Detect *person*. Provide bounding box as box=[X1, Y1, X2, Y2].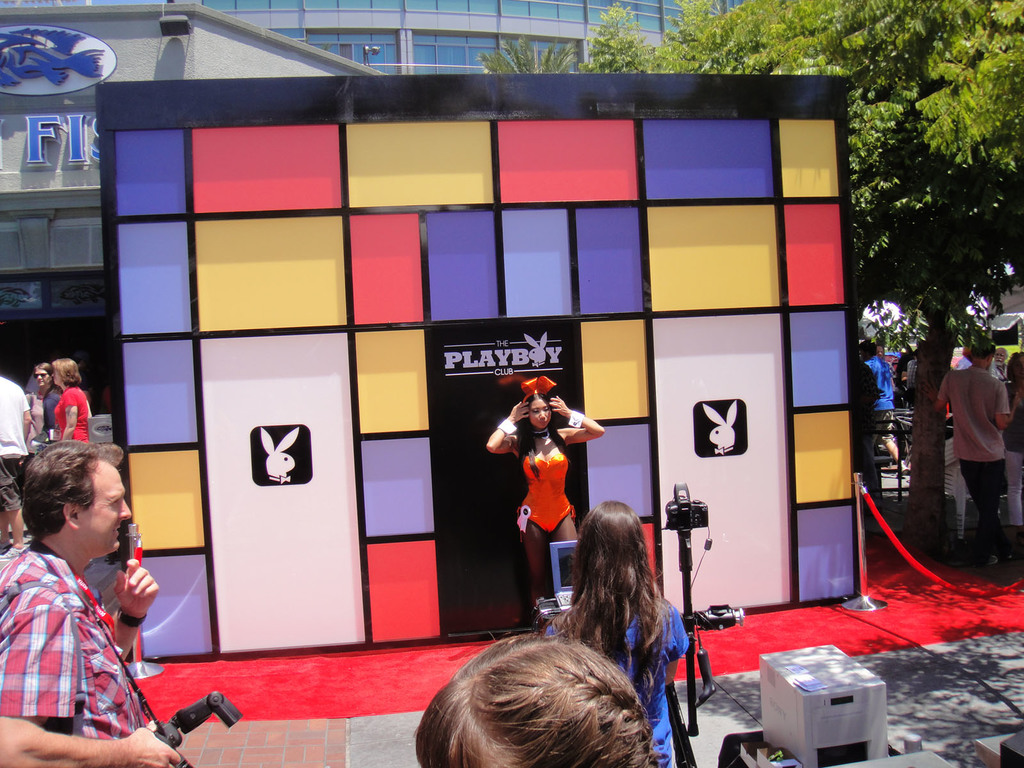
box=[482, 387, 602, 620].
